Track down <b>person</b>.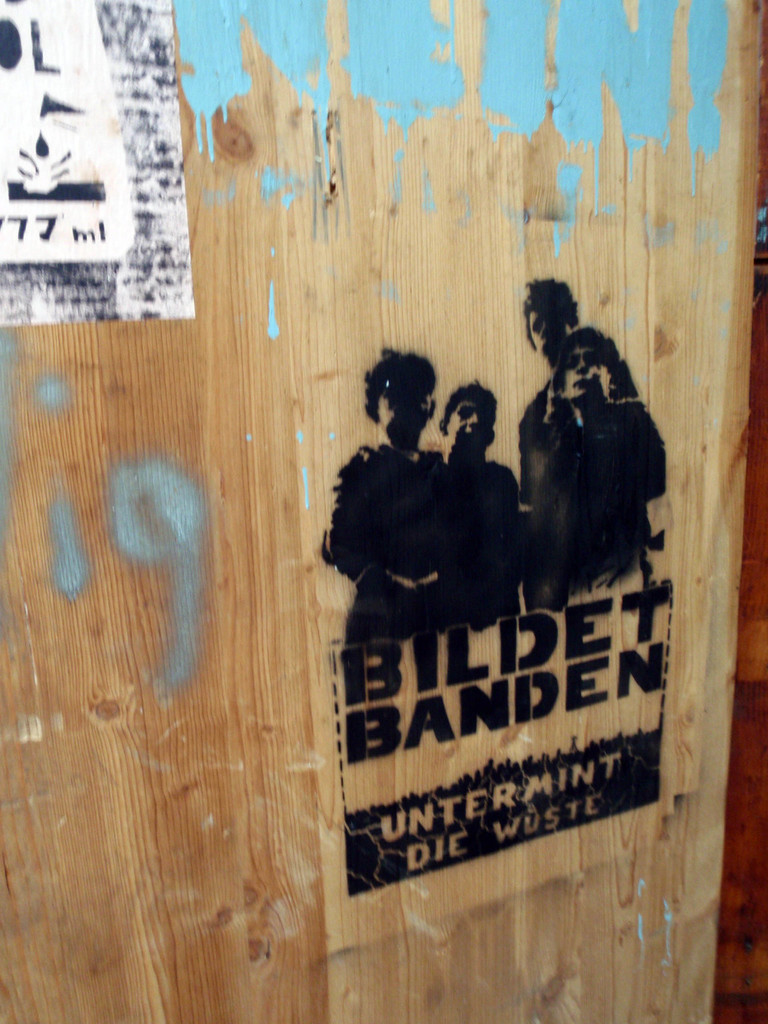
Tracked to [429, 379, 525, 619].
